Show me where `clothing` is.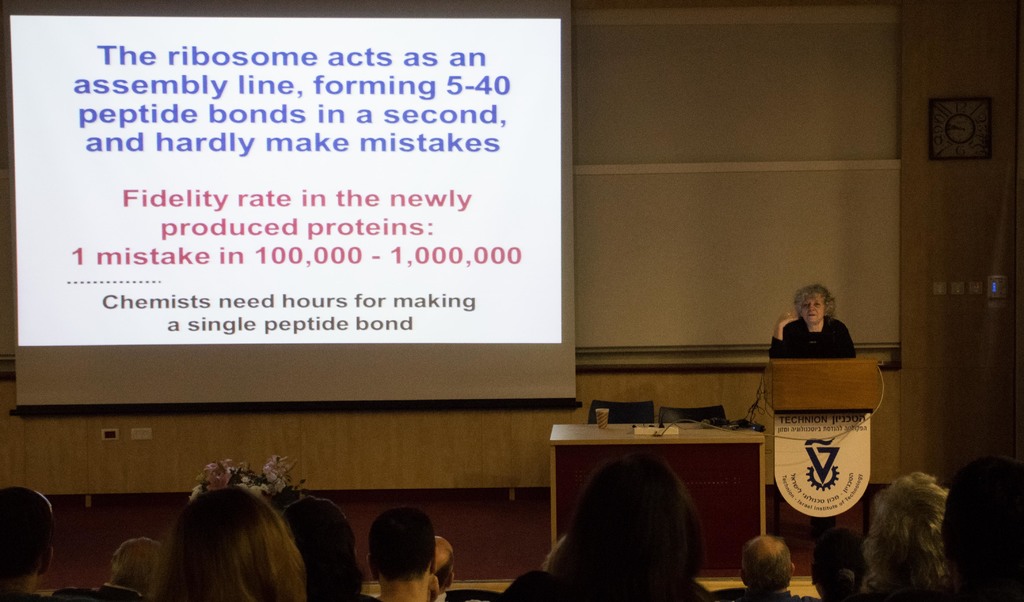
`clothing` is at <bbox>773, 299, 854, 370</bbox>.
